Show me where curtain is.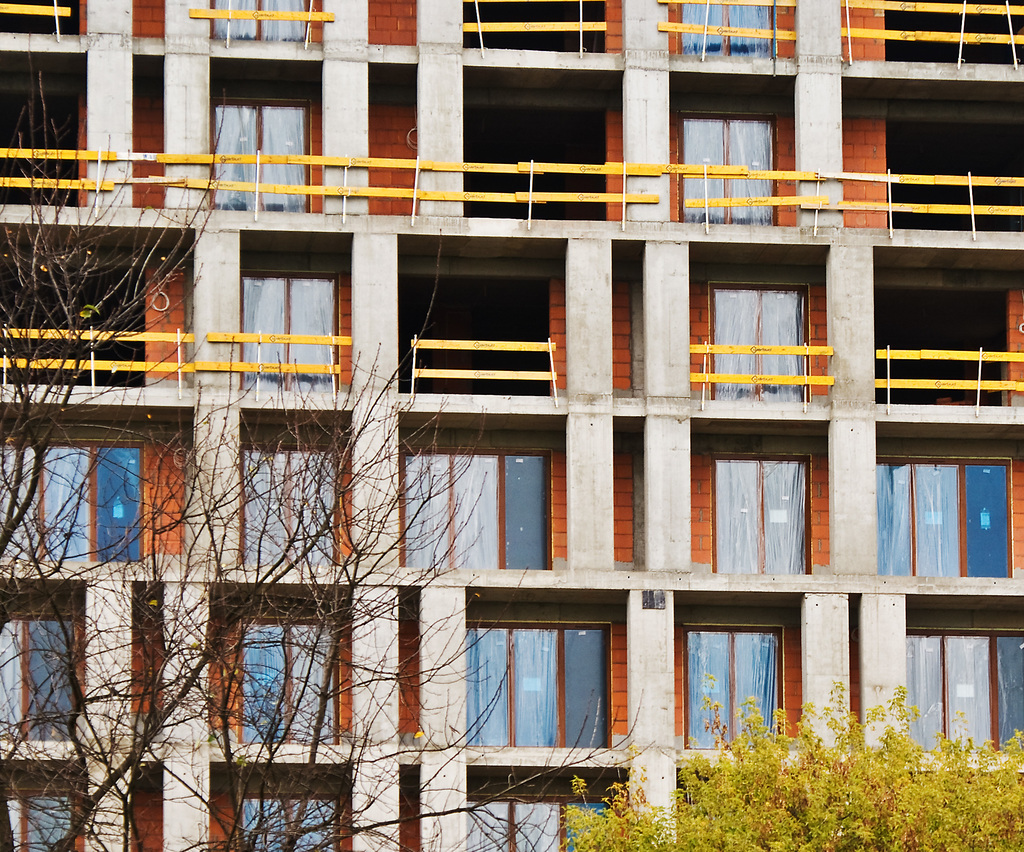
curtain is at 732/115/773/223.
